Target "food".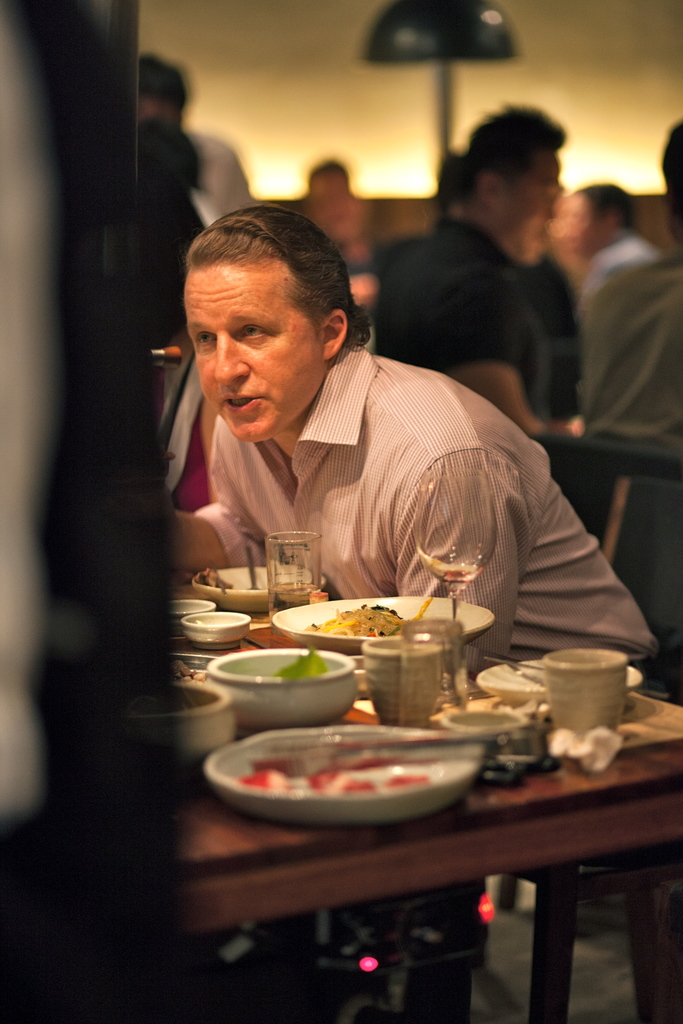
Target region: region(306, 586, 329, 605).
